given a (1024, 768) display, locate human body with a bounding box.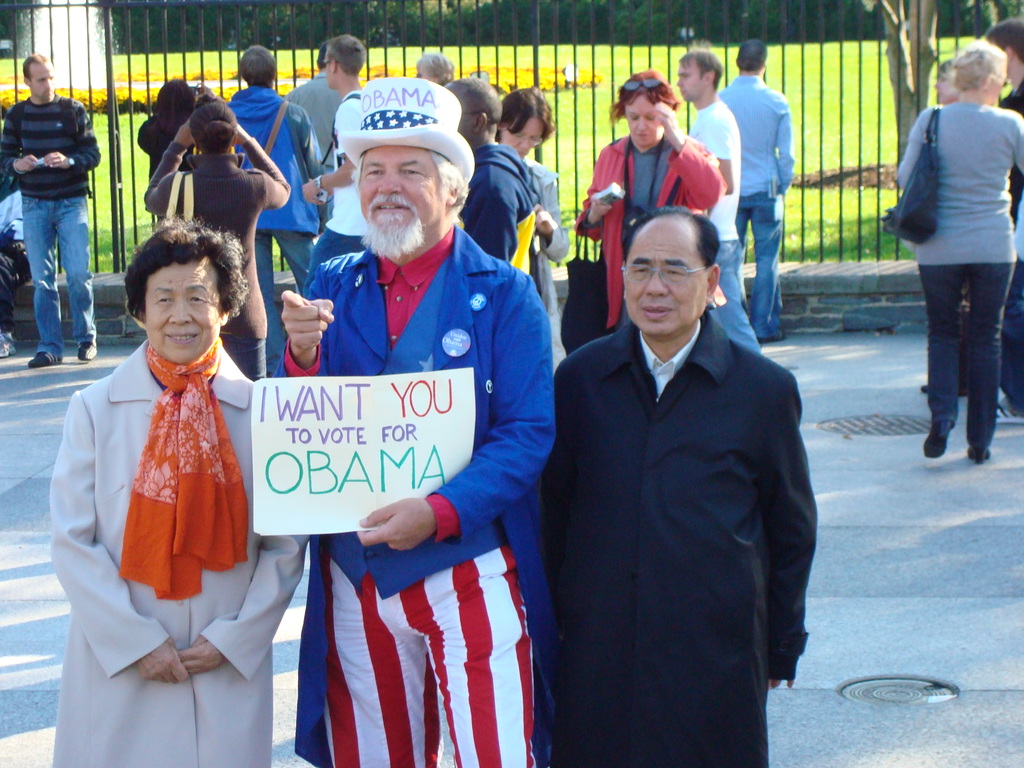
Located: <box>988,15,1022,413</box>.
